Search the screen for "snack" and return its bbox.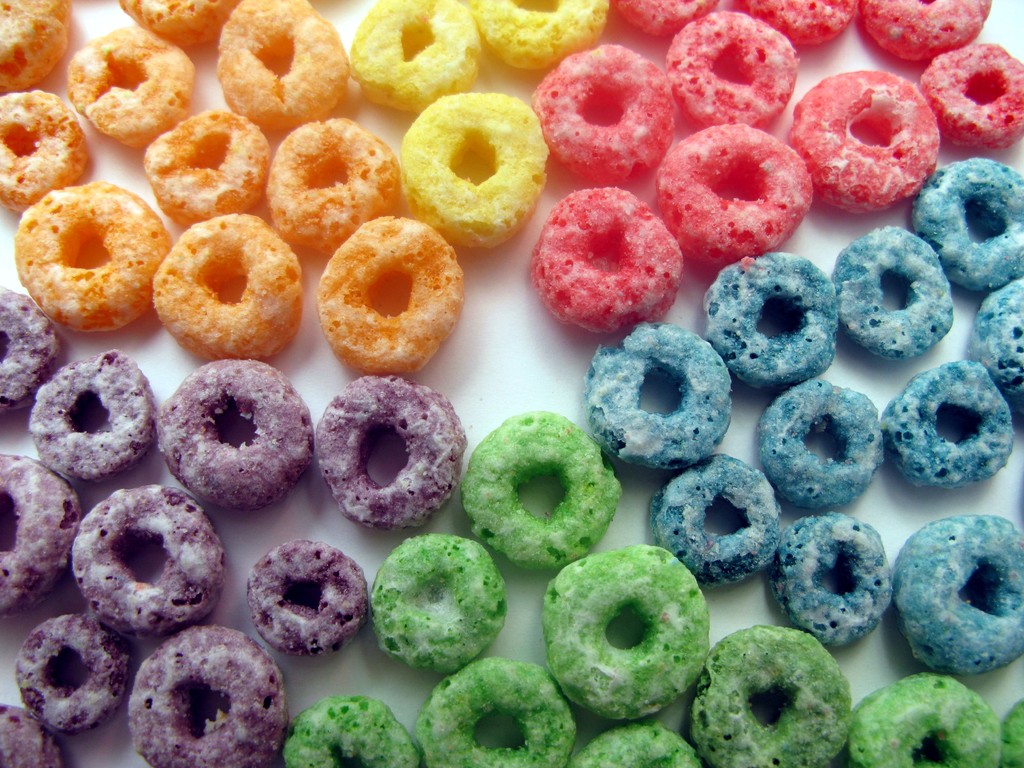
Found: BBox(134, 626, 289, 767).
